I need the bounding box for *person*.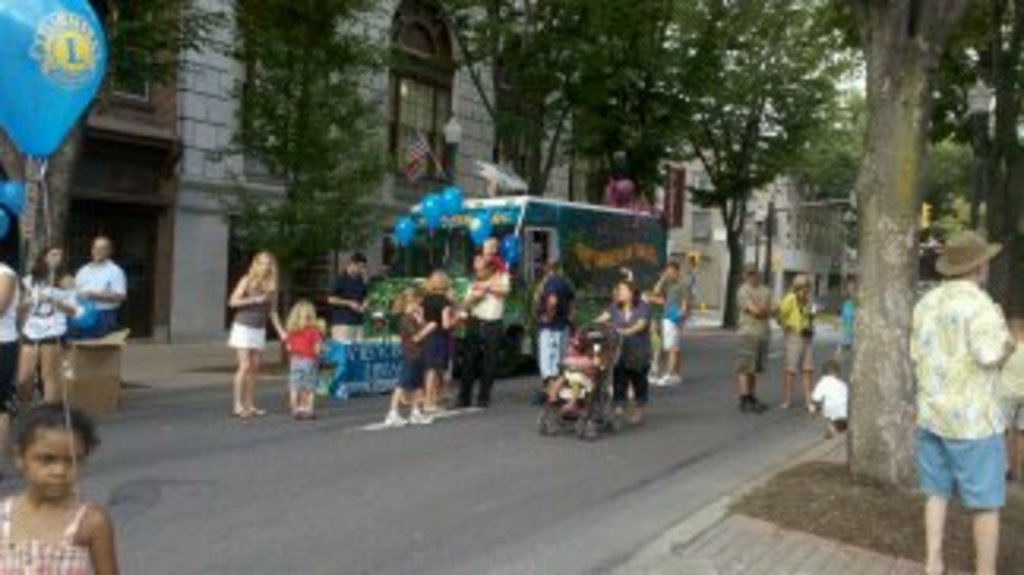
Here it is: bbox=(389, 297, 433, 427).
